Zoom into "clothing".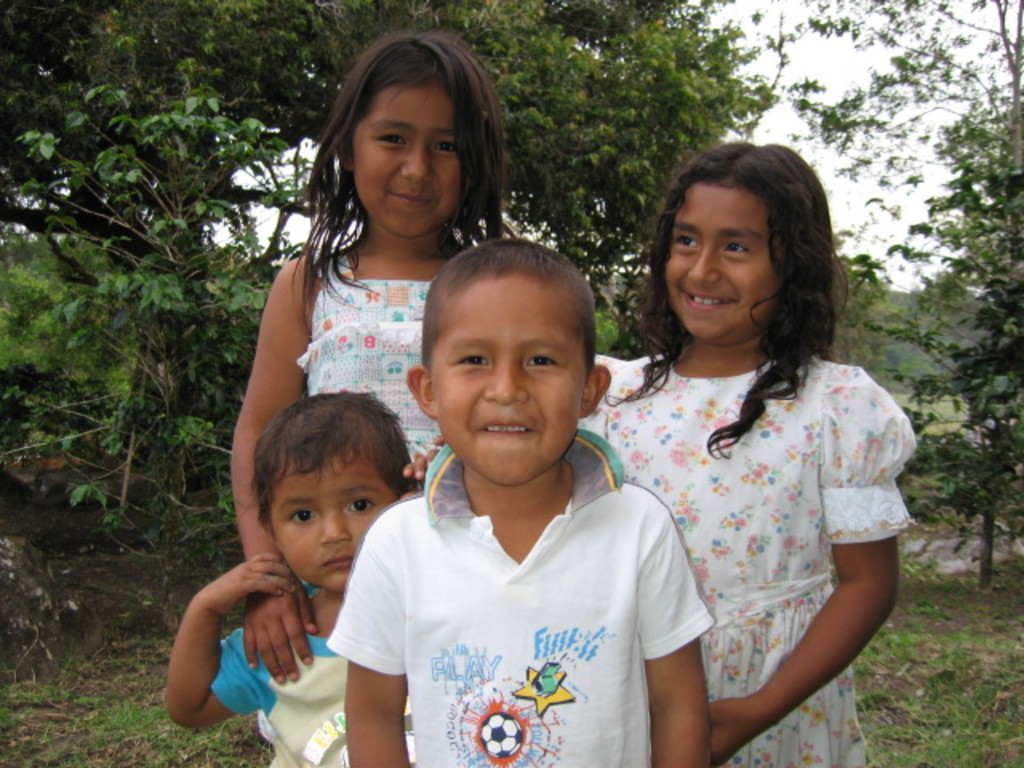
Zoom target: 331 421 750 766.
